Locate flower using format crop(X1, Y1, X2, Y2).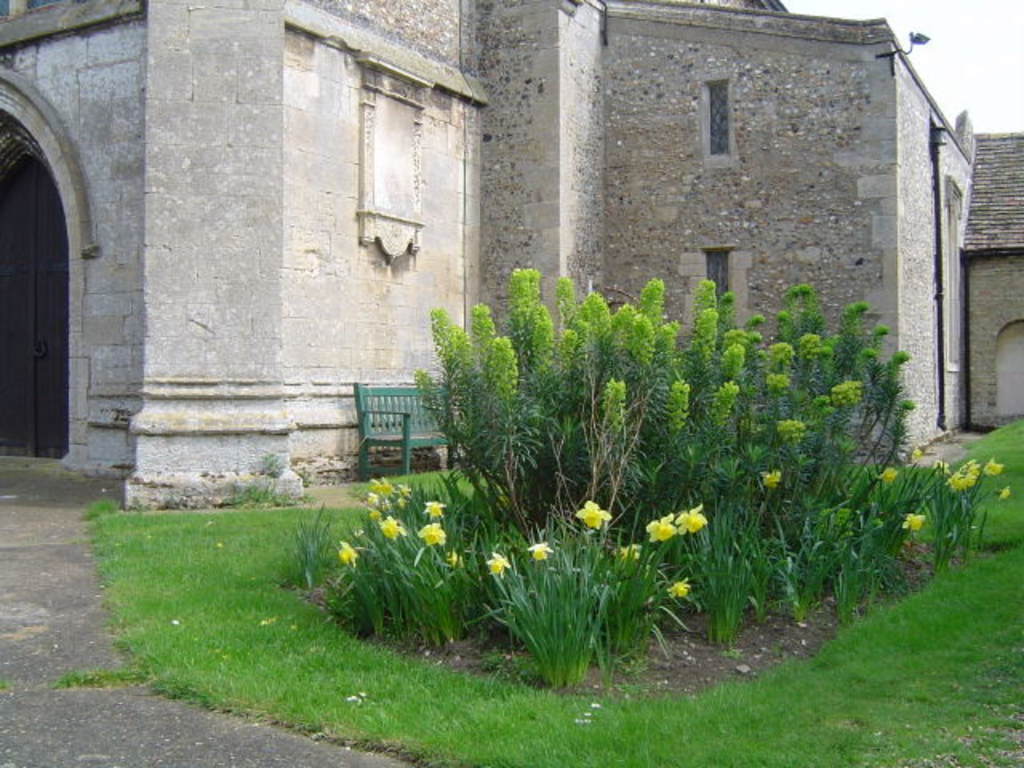
crop(880, 464, 901, 486).
